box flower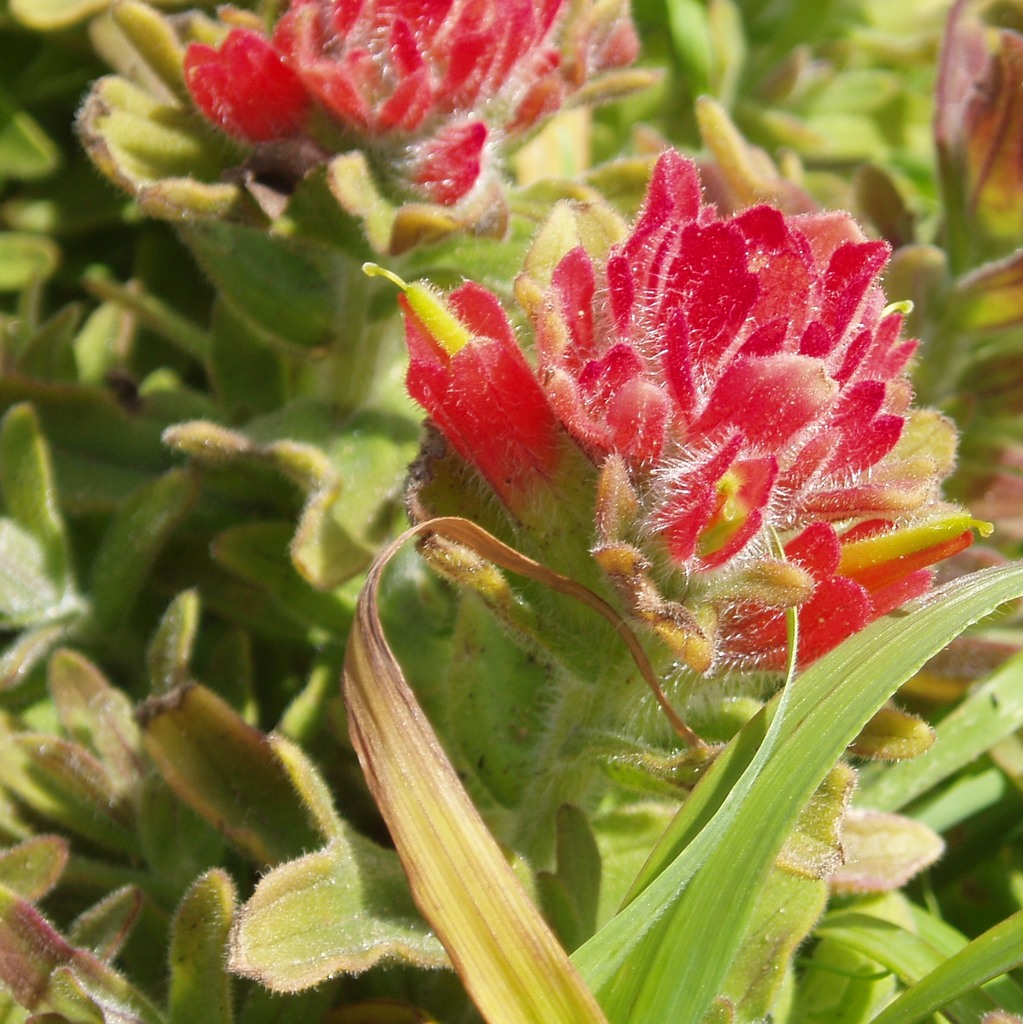
box(168, 0, 640, 216)
